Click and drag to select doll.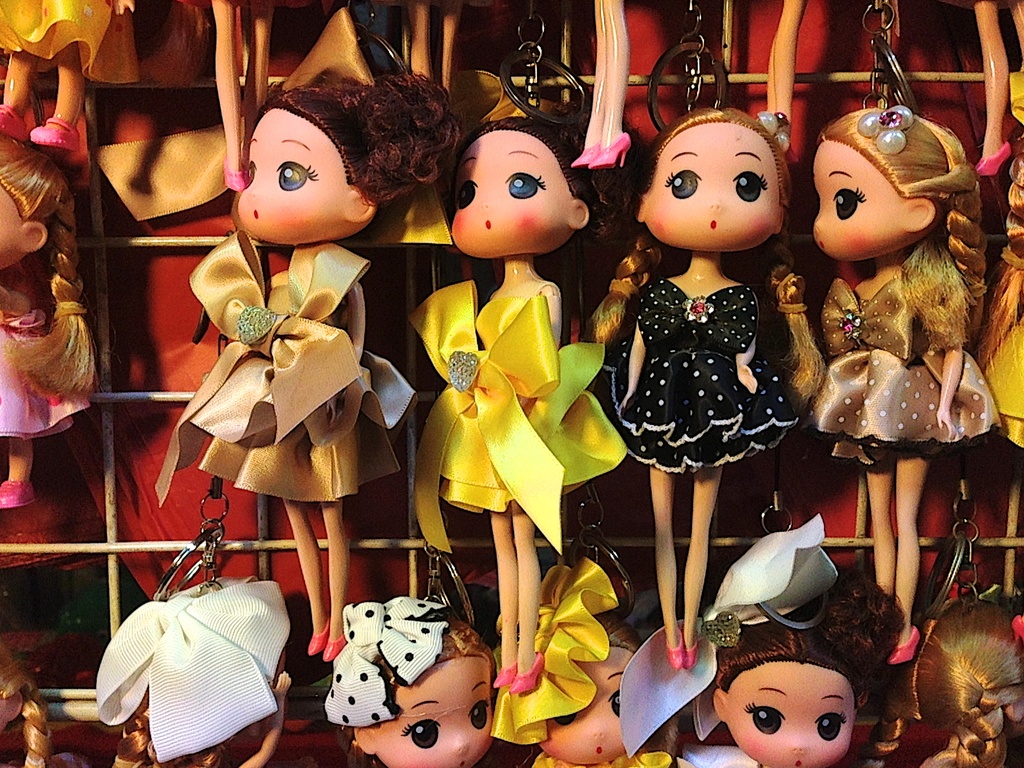
Selection: x1=4, y1=0, x2=137, y2=146.
